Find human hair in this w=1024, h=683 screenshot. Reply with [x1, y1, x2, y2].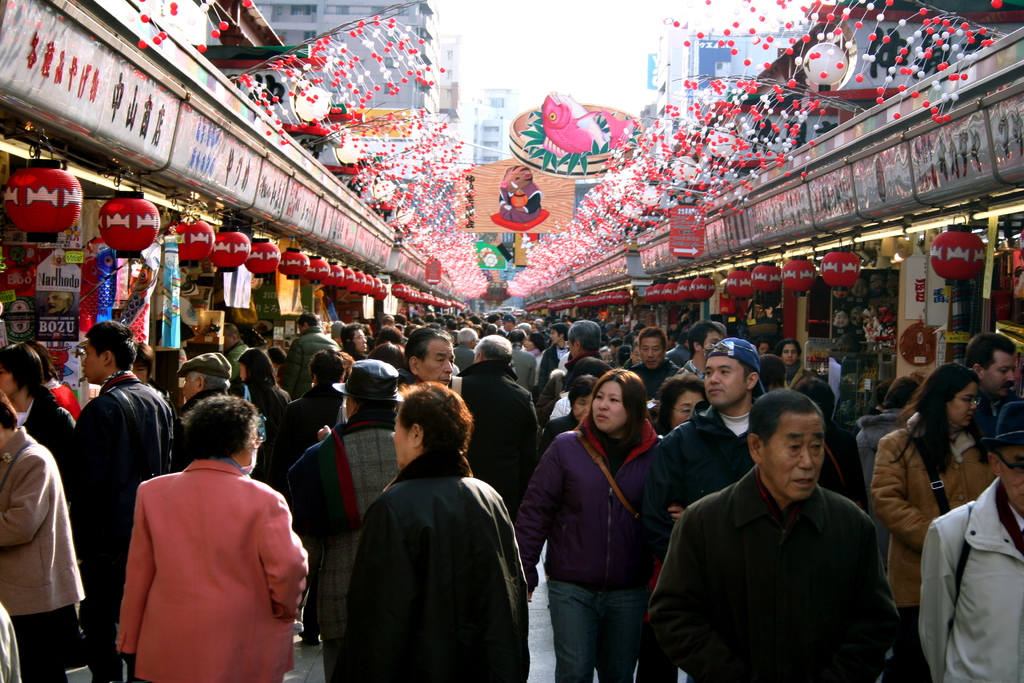
[178, 395, 262, 459].
